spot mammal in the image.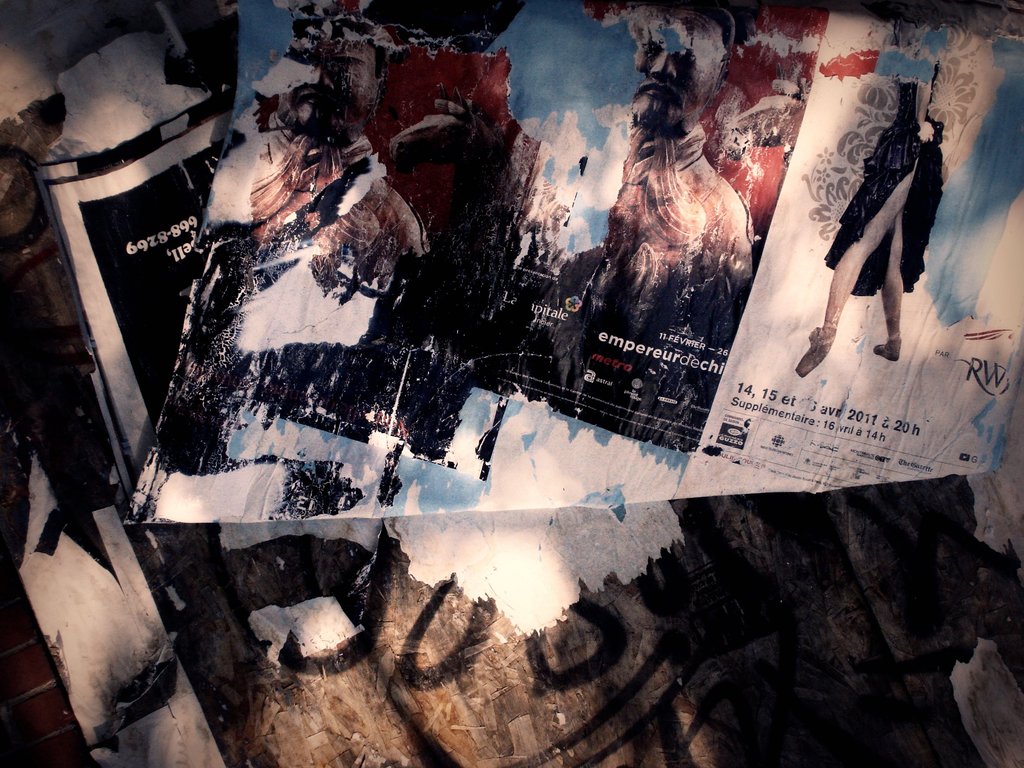
mammal found at bbox=[515, 12, 751, 305].
